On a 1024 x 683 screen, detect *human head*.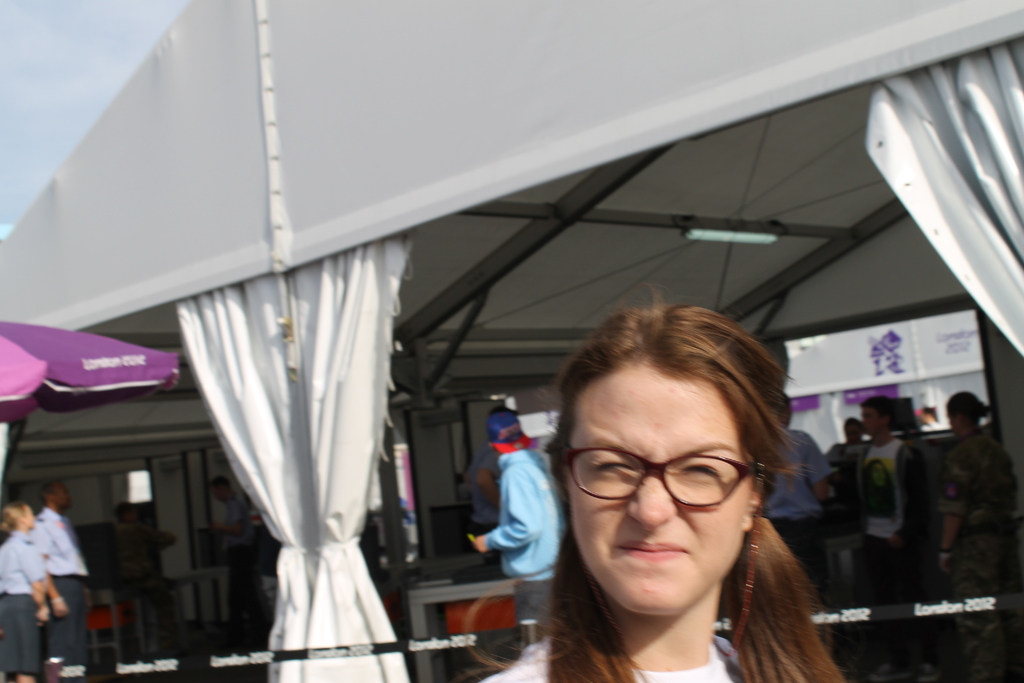
rect(39, 480, 65, 509).
